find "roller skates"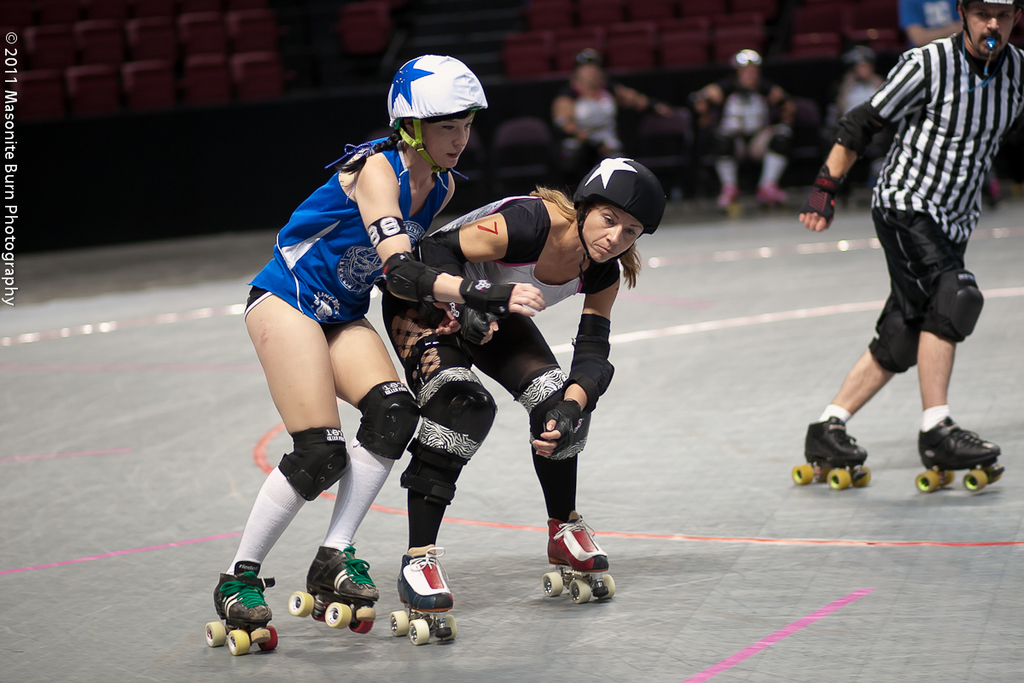
[387, 544, 457, 646]
